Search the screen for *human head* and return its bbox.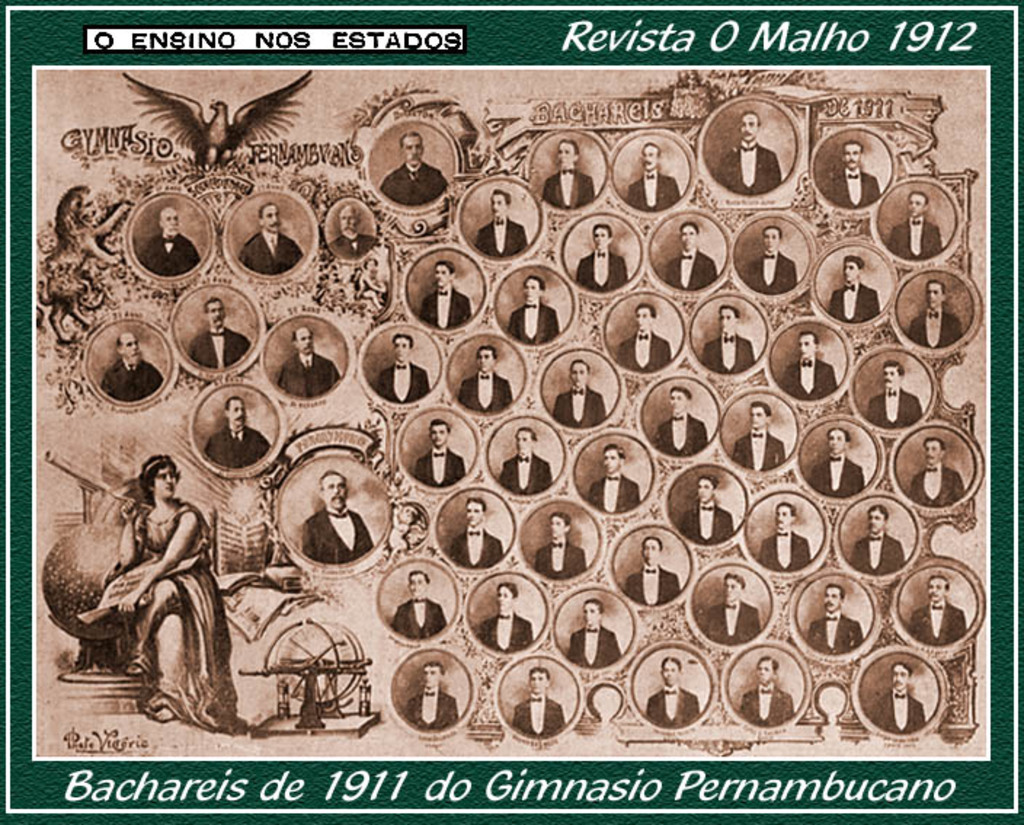
Found: [822, 583, 844, 614].
